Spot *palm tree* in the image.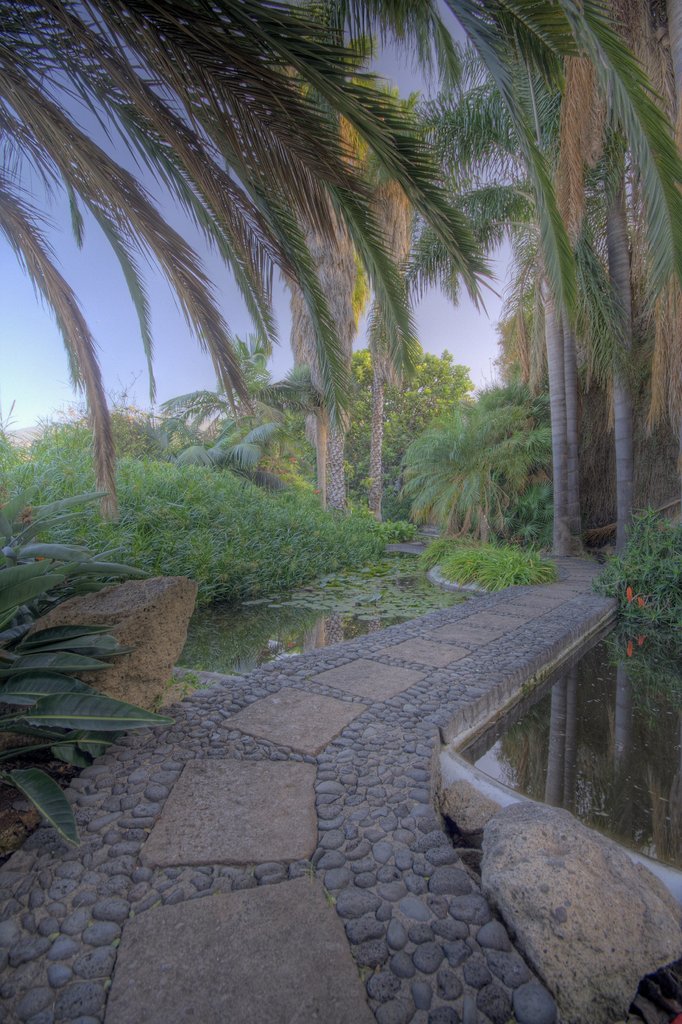
*palm tree* found at box(305, 74, 435, 524).
